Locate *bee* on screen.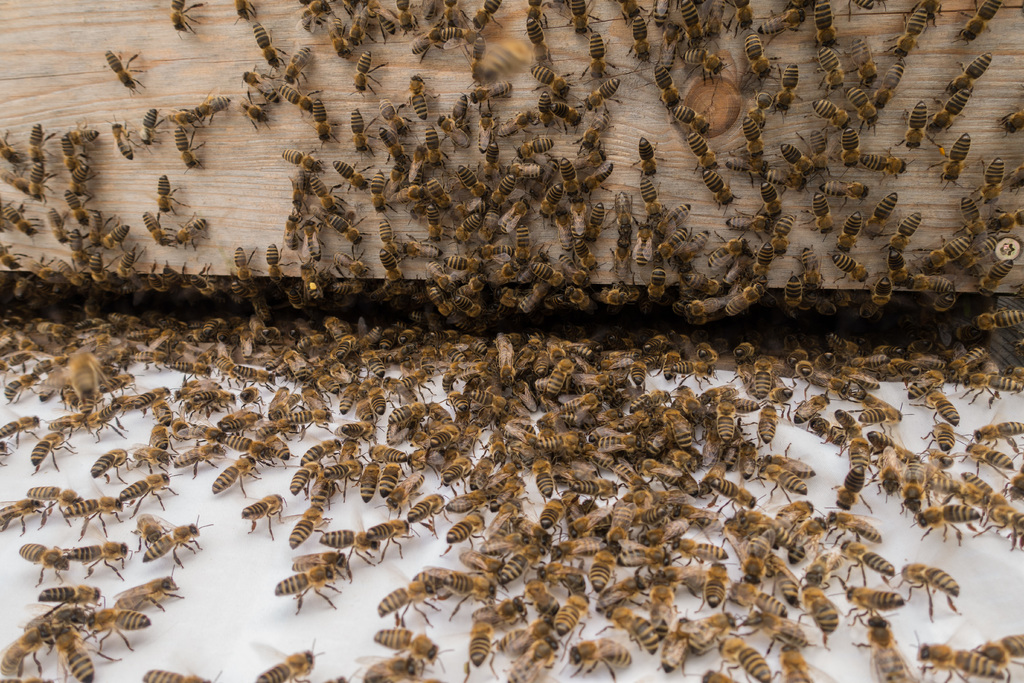
On screen at box=[829, 407, 865, 457].
